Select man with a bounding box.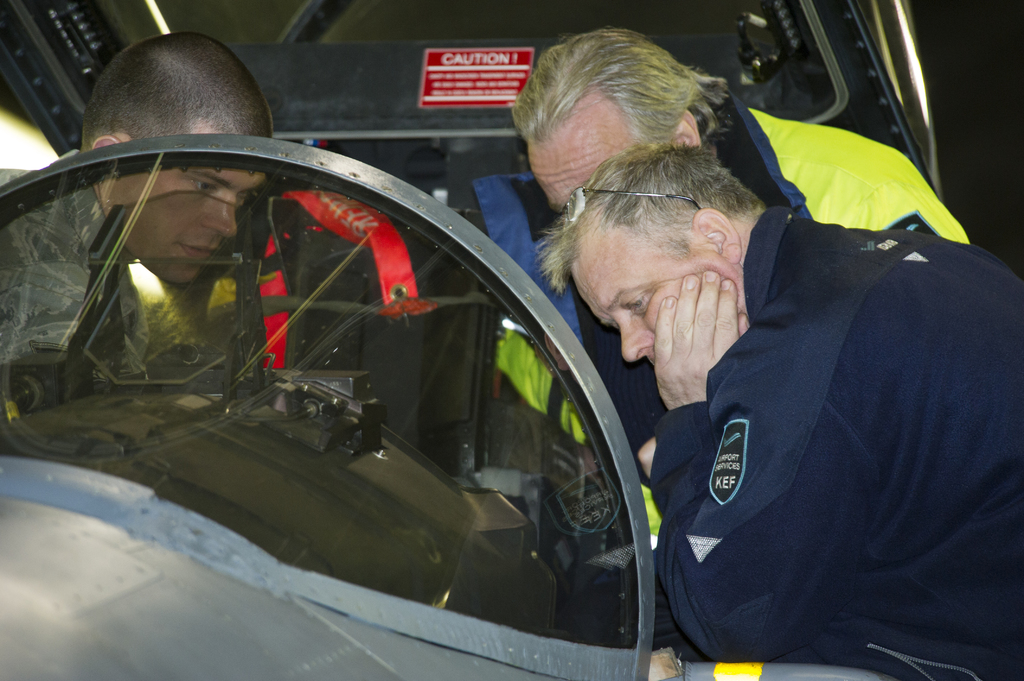
493 24 975 559.
